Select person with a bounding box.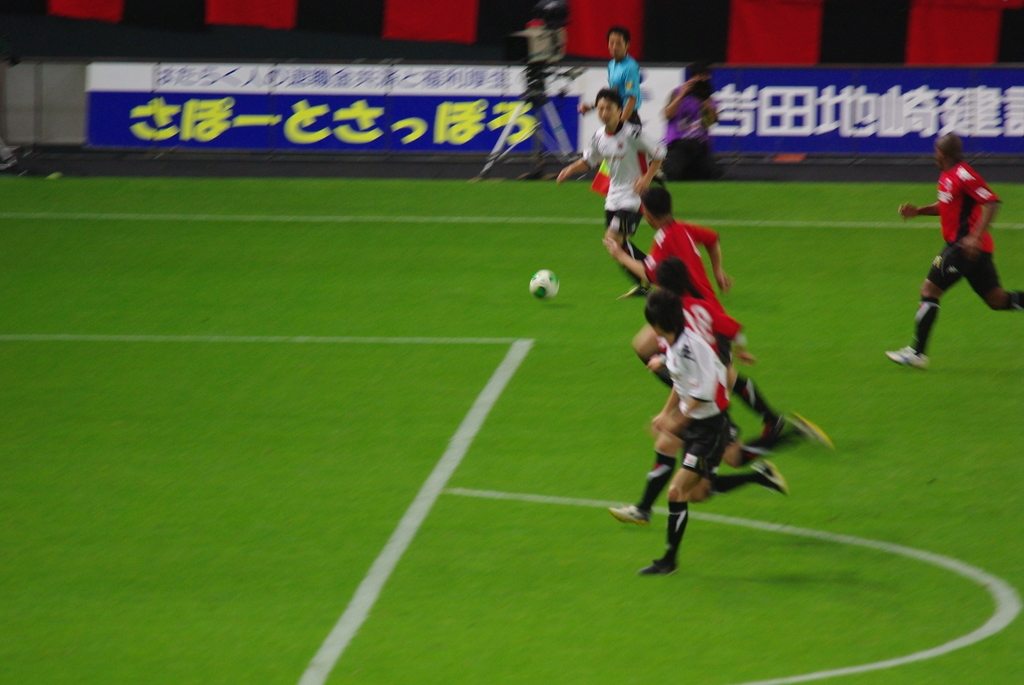
(x1=601, y1=184, x2=764, y2=372).
